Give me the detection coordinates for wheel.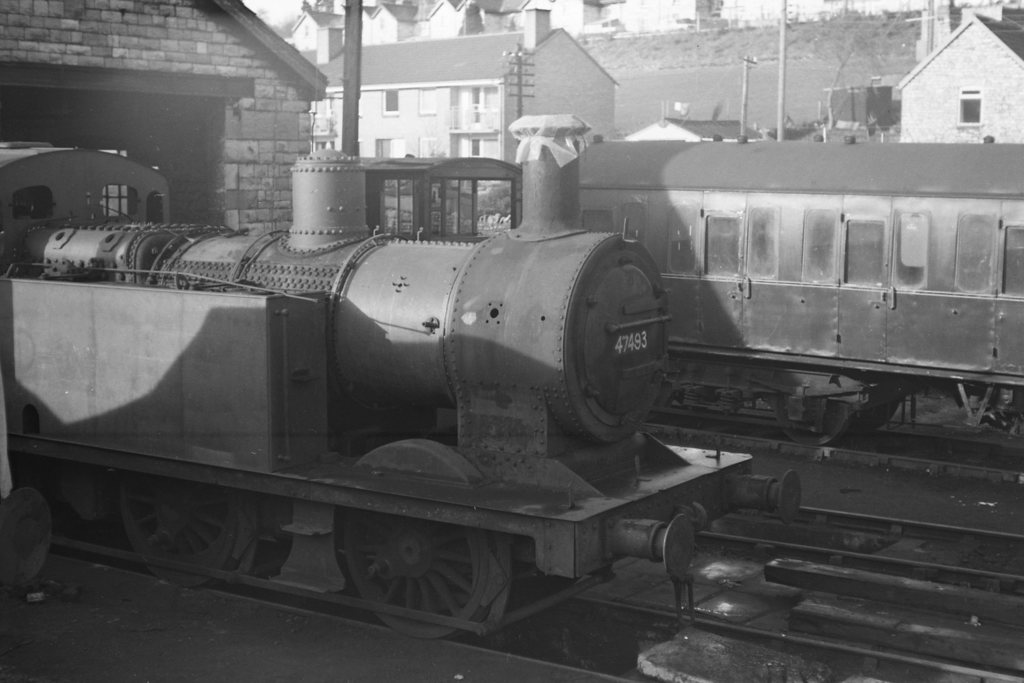
region(346, 440, 481, 642).
